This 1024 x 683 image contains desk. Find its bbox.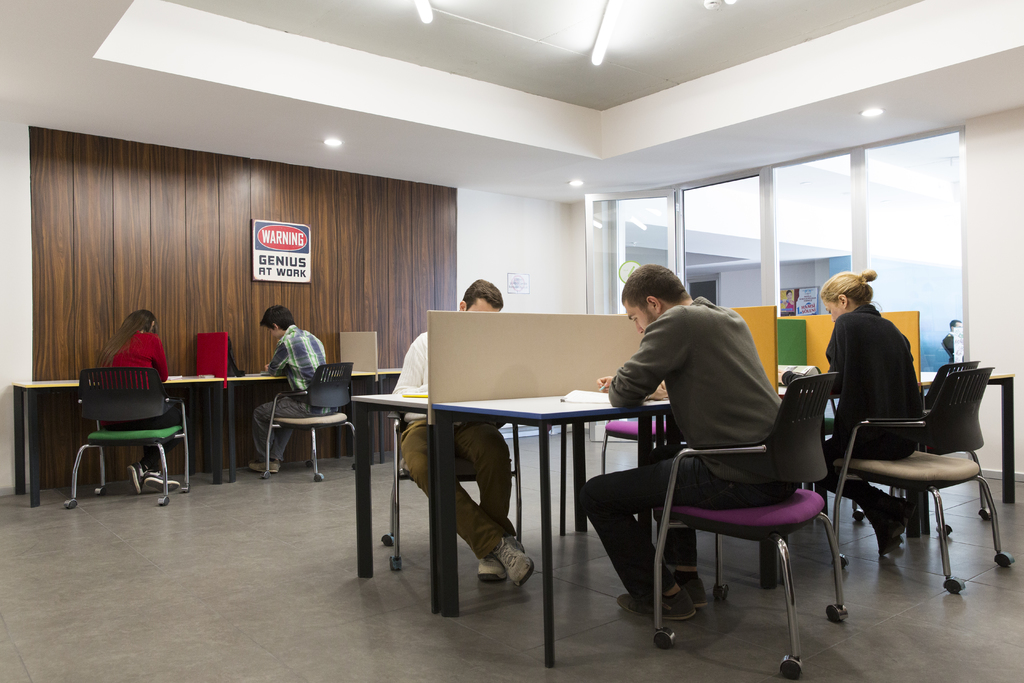
18 370 398 500.
